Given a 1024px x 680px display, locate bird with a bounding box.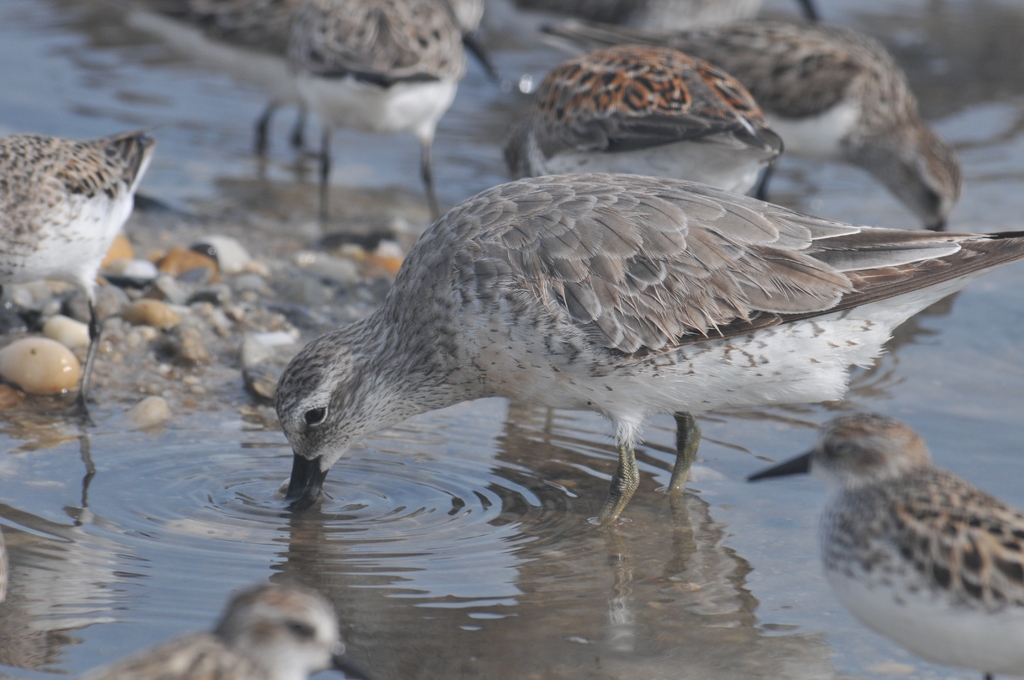
Located: 287,0,508,232.
